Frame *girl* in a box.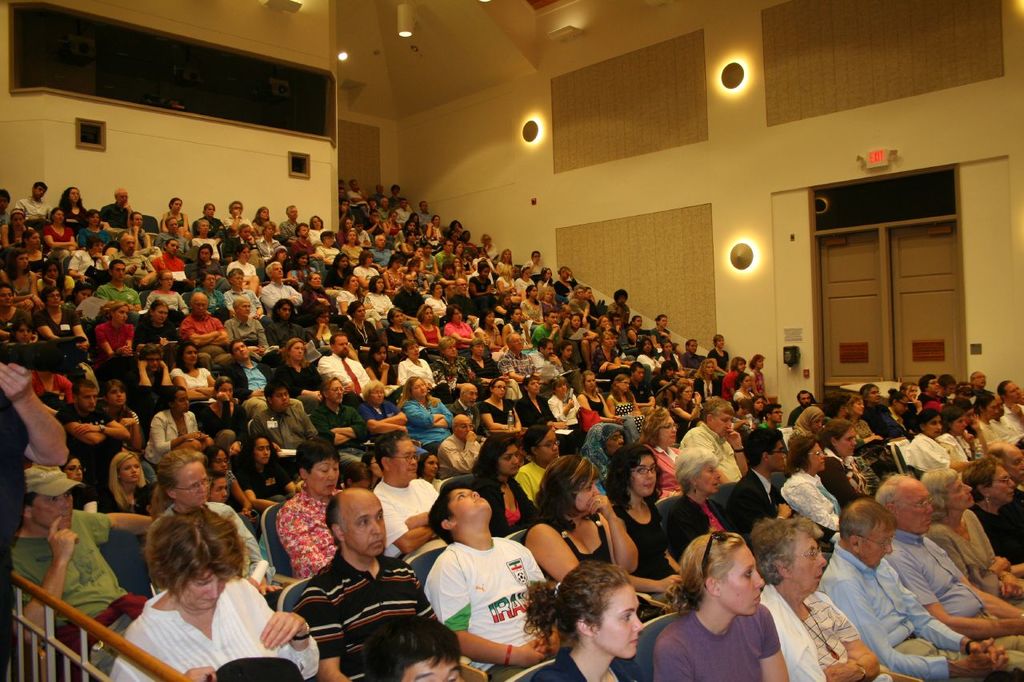
<region>59, 457, 98, 512</region>.
